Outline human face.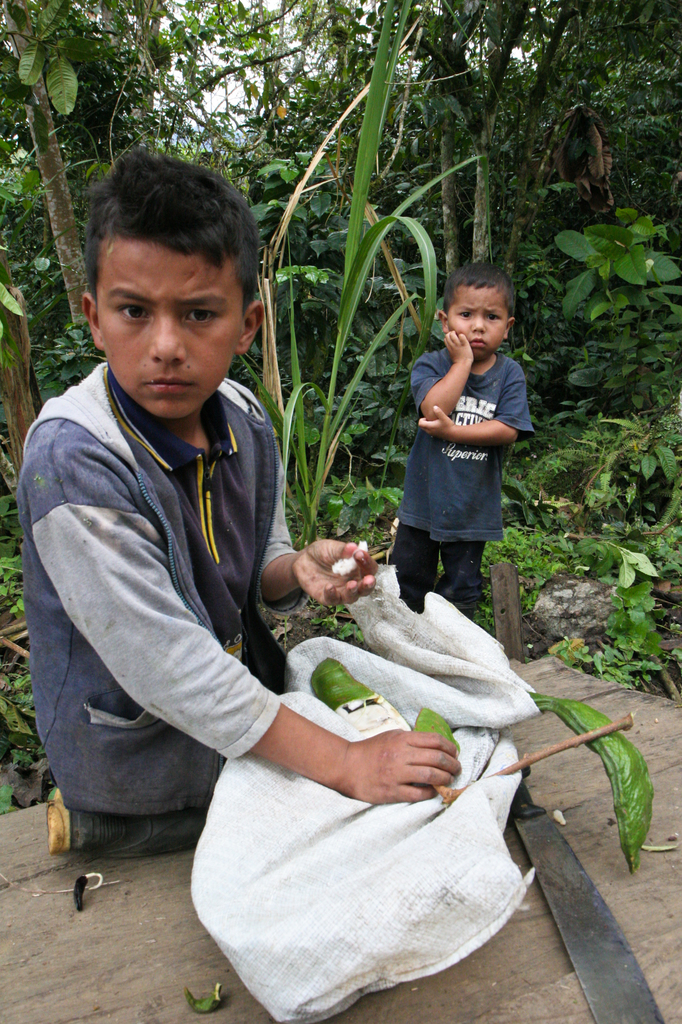
Outline: <box>447,285,508,362</box>.
